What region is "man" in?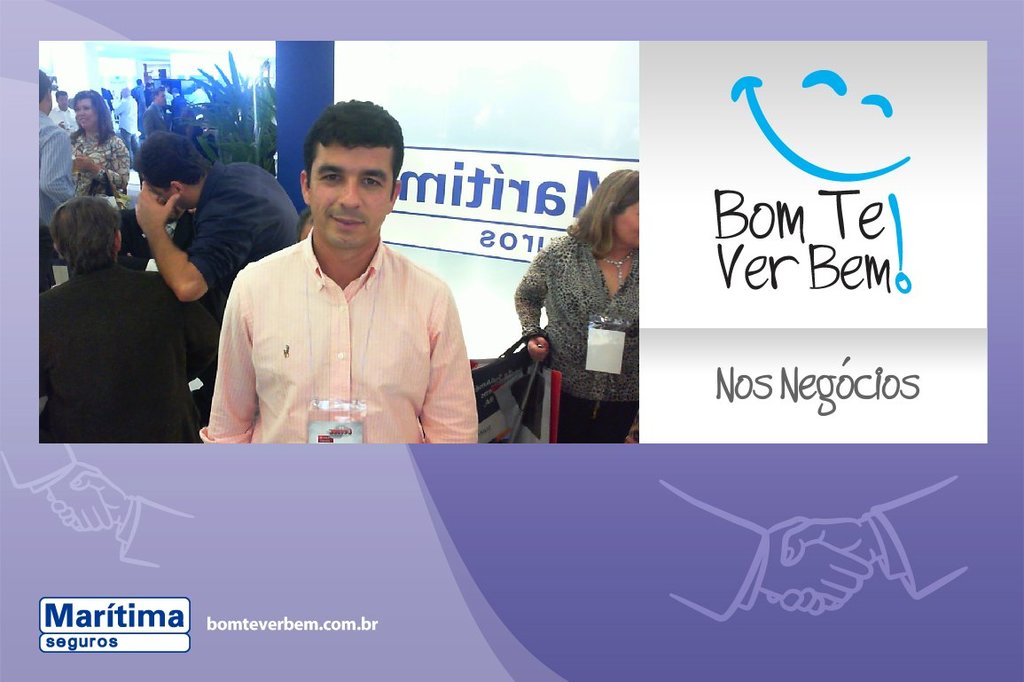
[x1=169, y1=82, x2=192, y2=129].
